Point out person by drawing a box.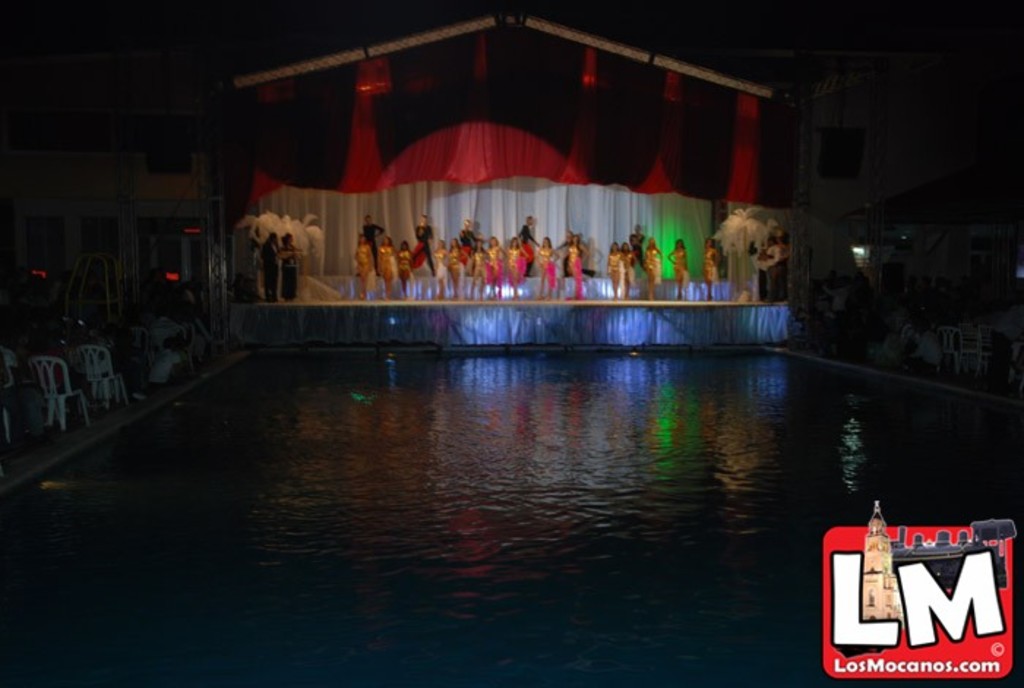
(x1=413, y1=217, x2=432, y2=294).
